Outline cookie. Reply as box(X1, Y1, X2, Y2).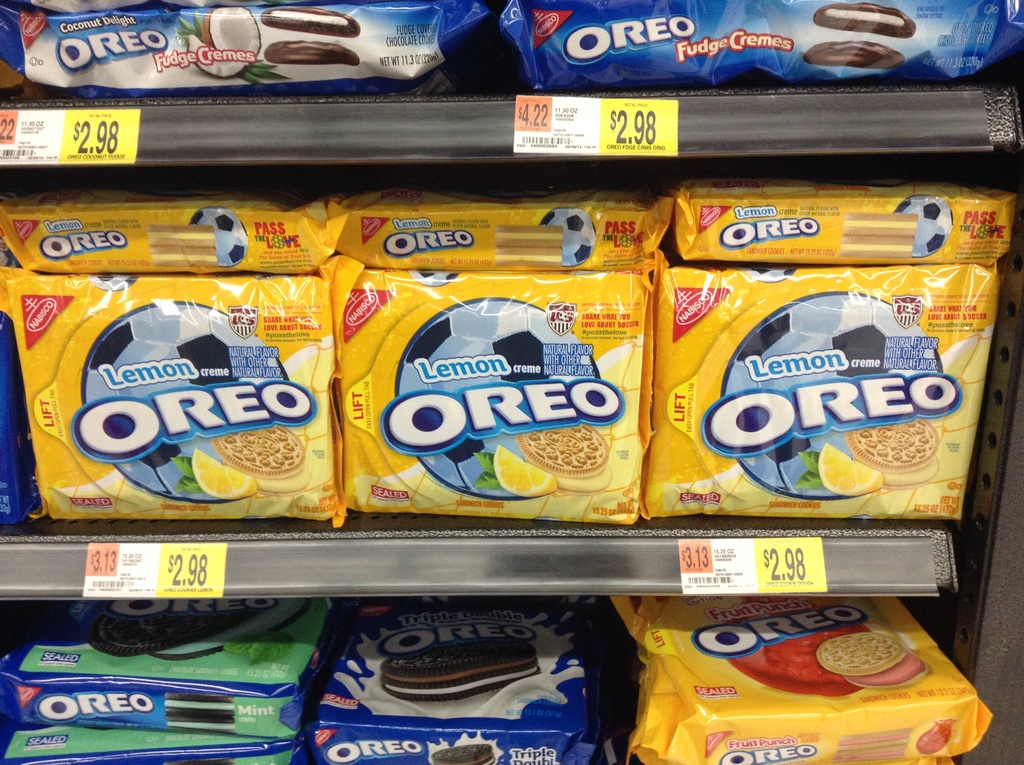
box(810, 1, 915, 38).
